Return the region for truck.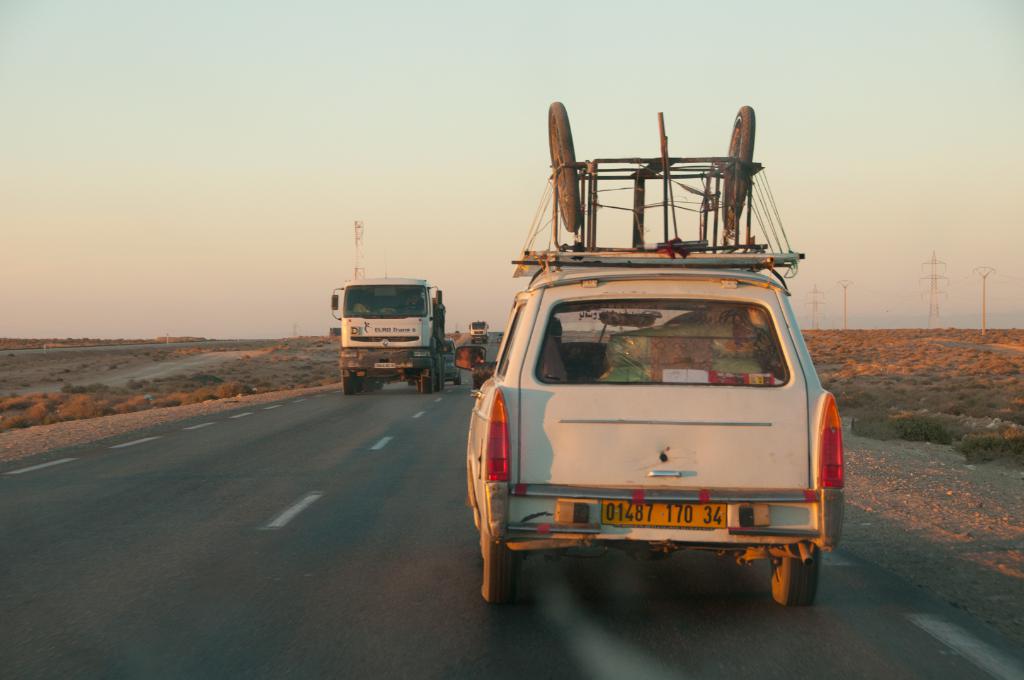
box(321, 262, 465, 400).
